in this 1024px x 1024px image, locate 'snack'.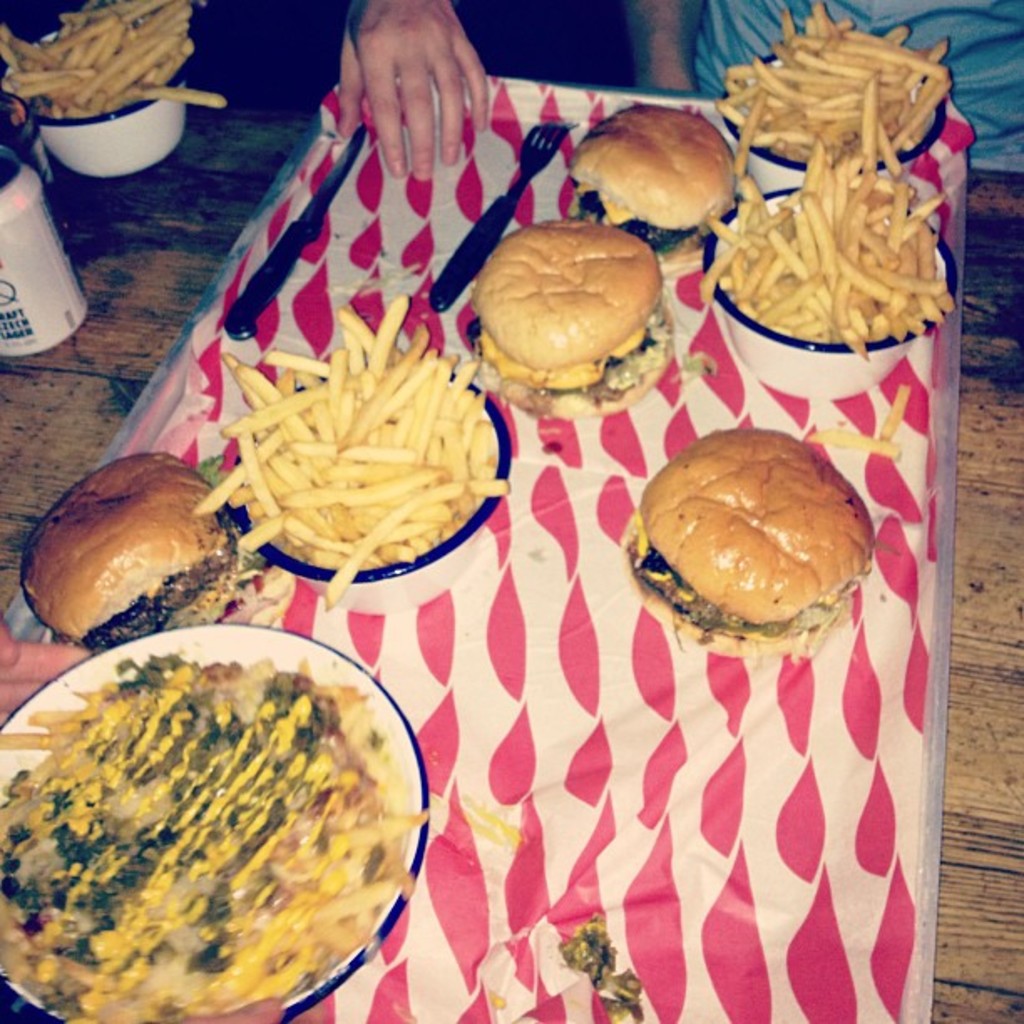
Bounding box: (219, 294, 520, 646).
